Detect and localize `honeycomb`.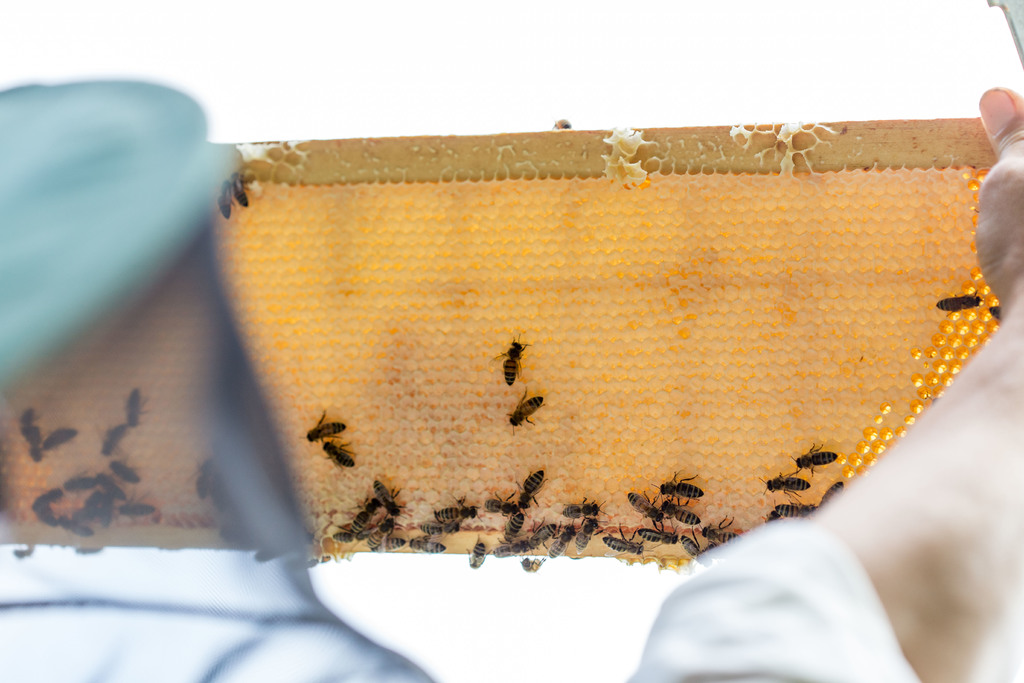
Localized at [x1=3, y1=178, x2=1015, y2=562].
